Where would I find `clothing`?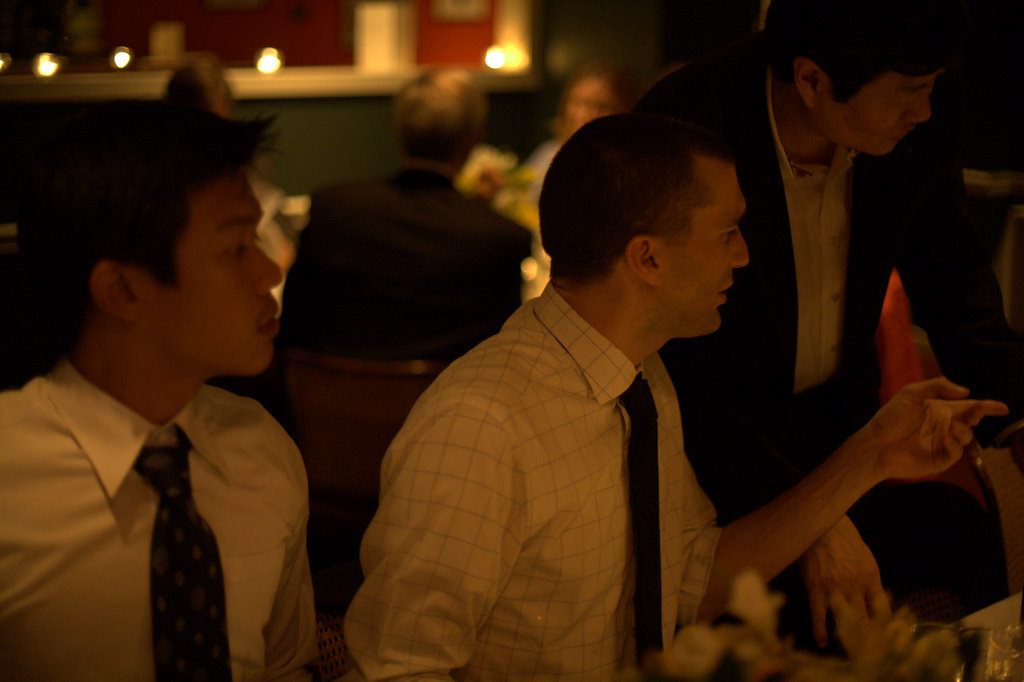
At <bbox>343, 282, 727, 681</bbox>.
